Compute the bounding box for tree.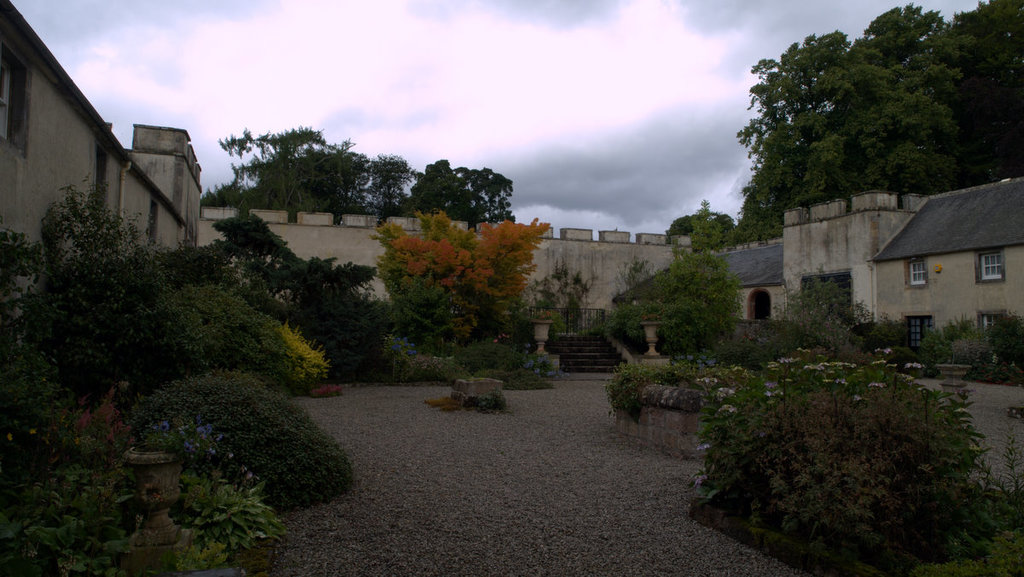
rect(695, 207, 719, 236).
